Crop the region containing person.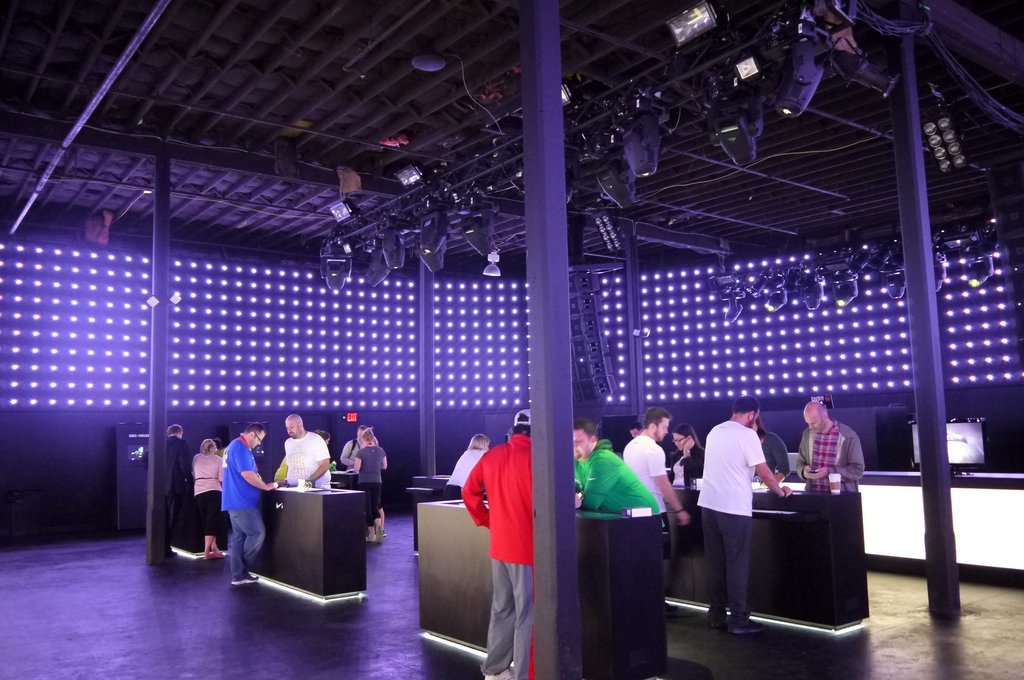
Crop region: Rect(358, 425, 387, 544).
